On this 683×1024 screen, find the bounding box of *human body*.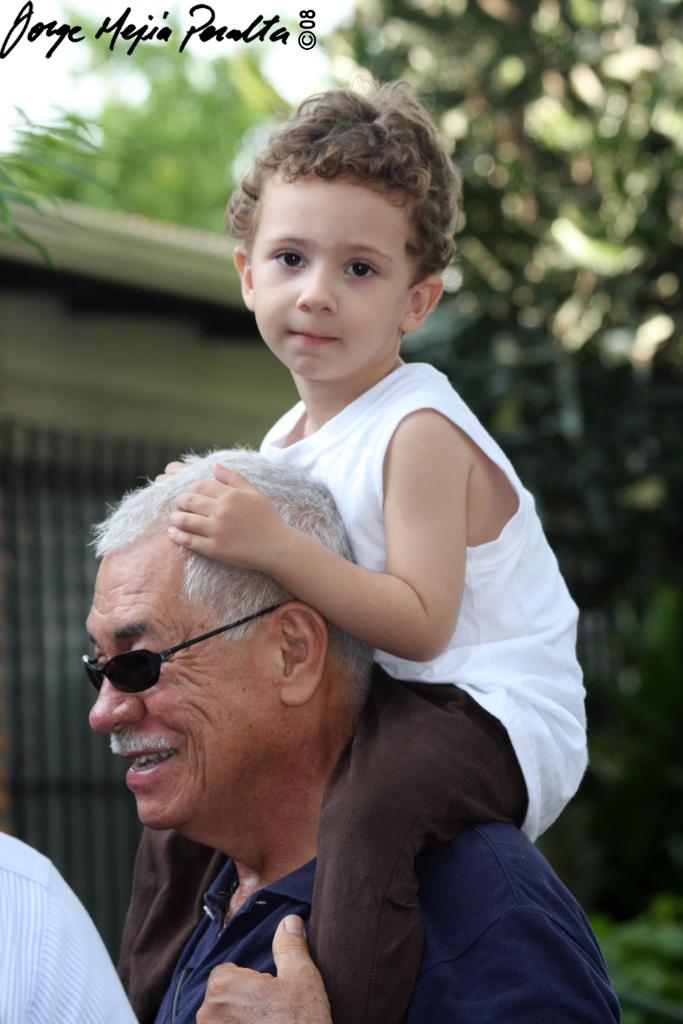
Bounding box: detection(165, 83, 594, 1023).
